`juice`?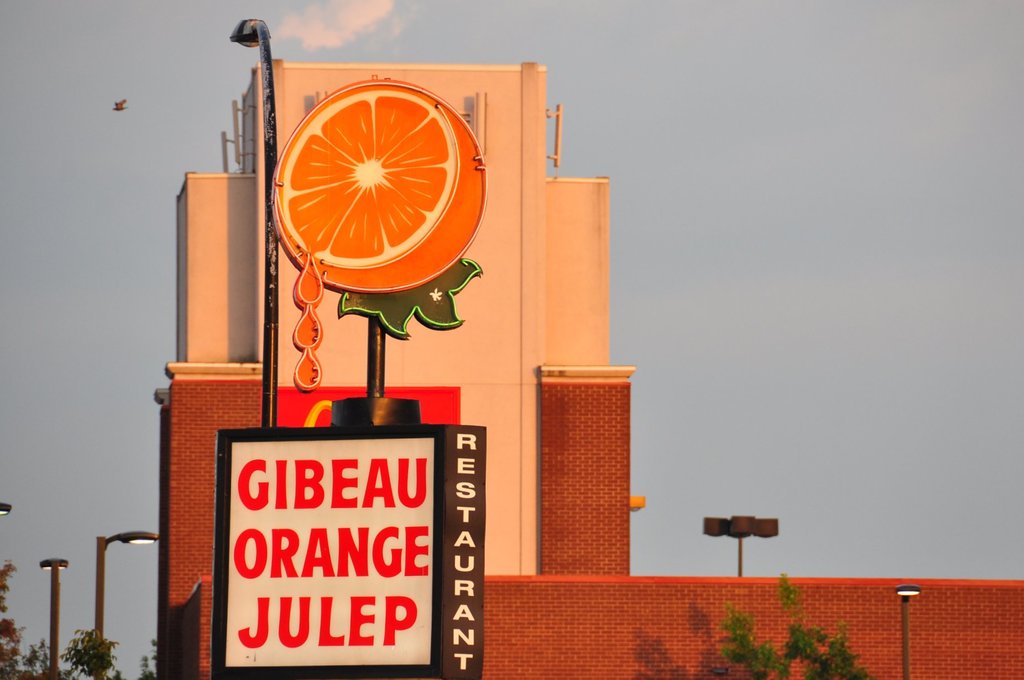
detection(263, 79, 492, 386)
